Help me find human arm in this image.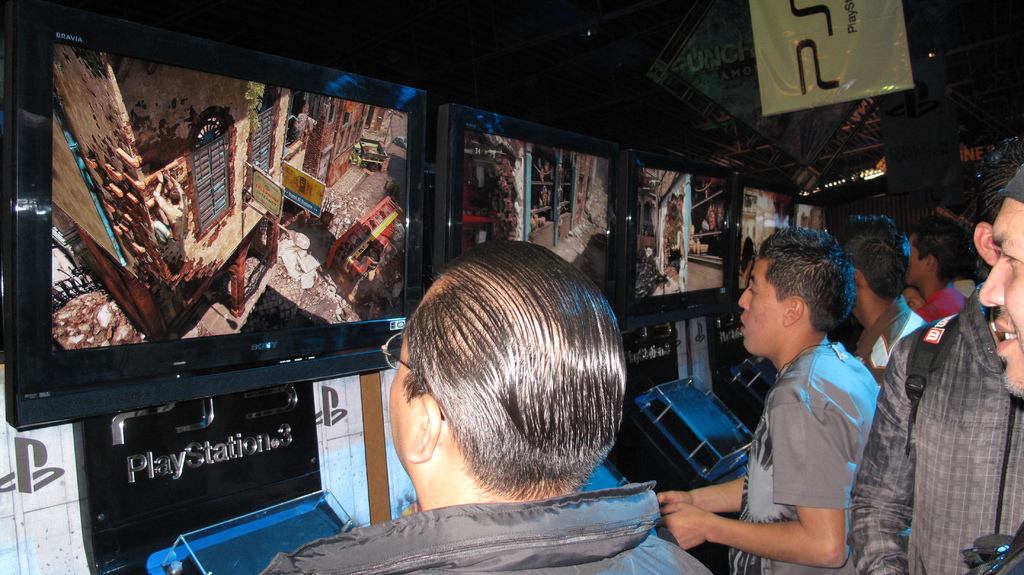
Found it: BBox(848, 341, 912, 574).
